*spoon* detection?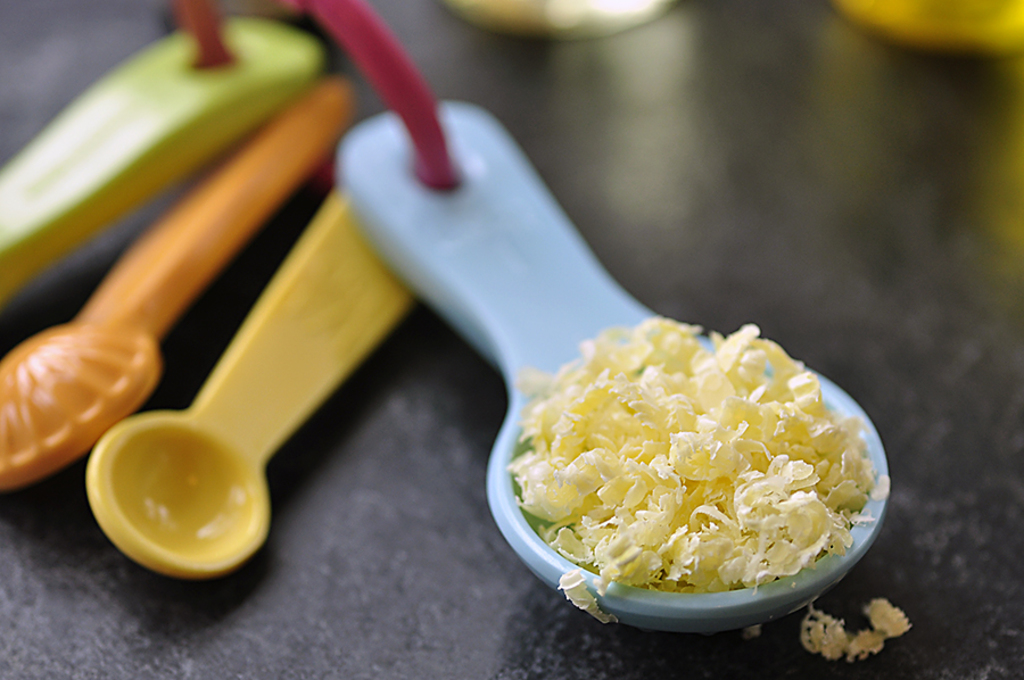
{"x1": 333, "y1": 101, "x2": 893, "y2": 625}
